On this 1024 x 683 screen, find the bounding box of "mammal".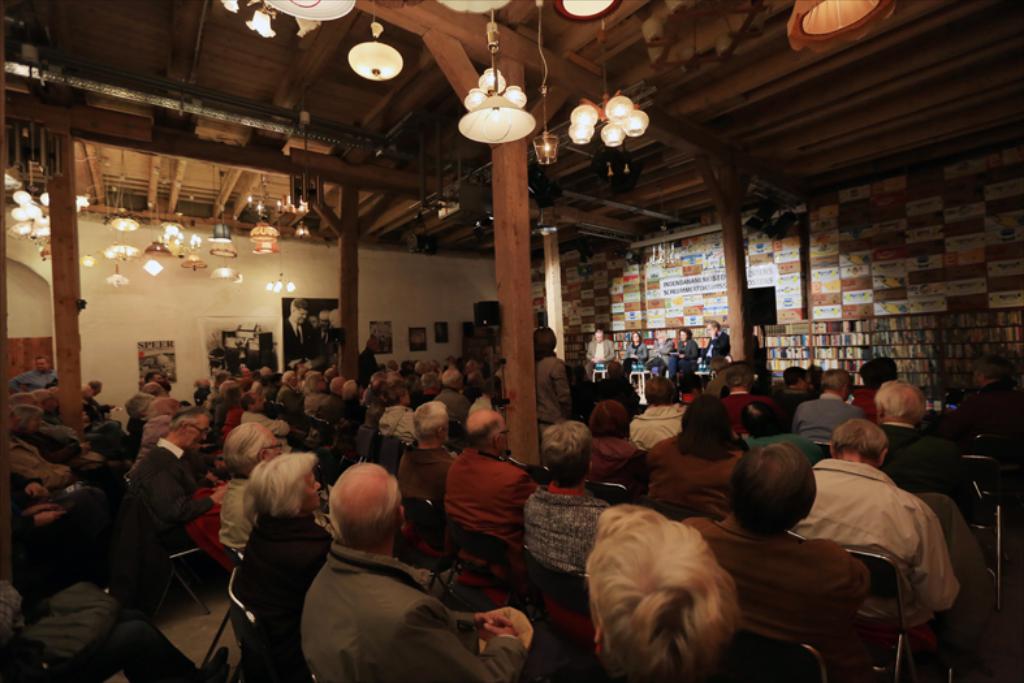
Bounding box: l=531, t=505, r=781, b=682.
